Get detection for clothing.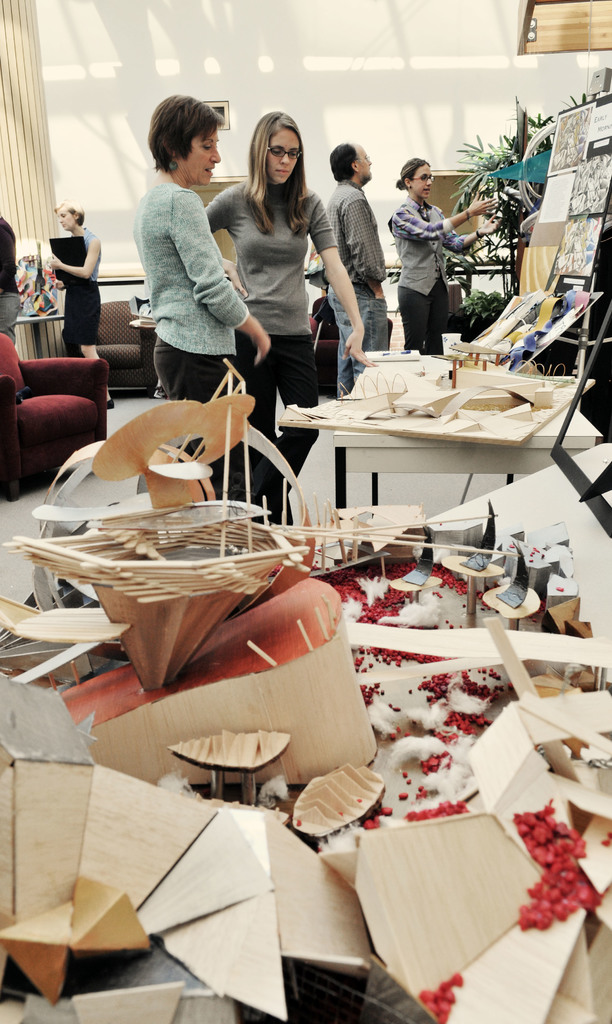
Detection: bbox=[189, 178, 343, 528].
